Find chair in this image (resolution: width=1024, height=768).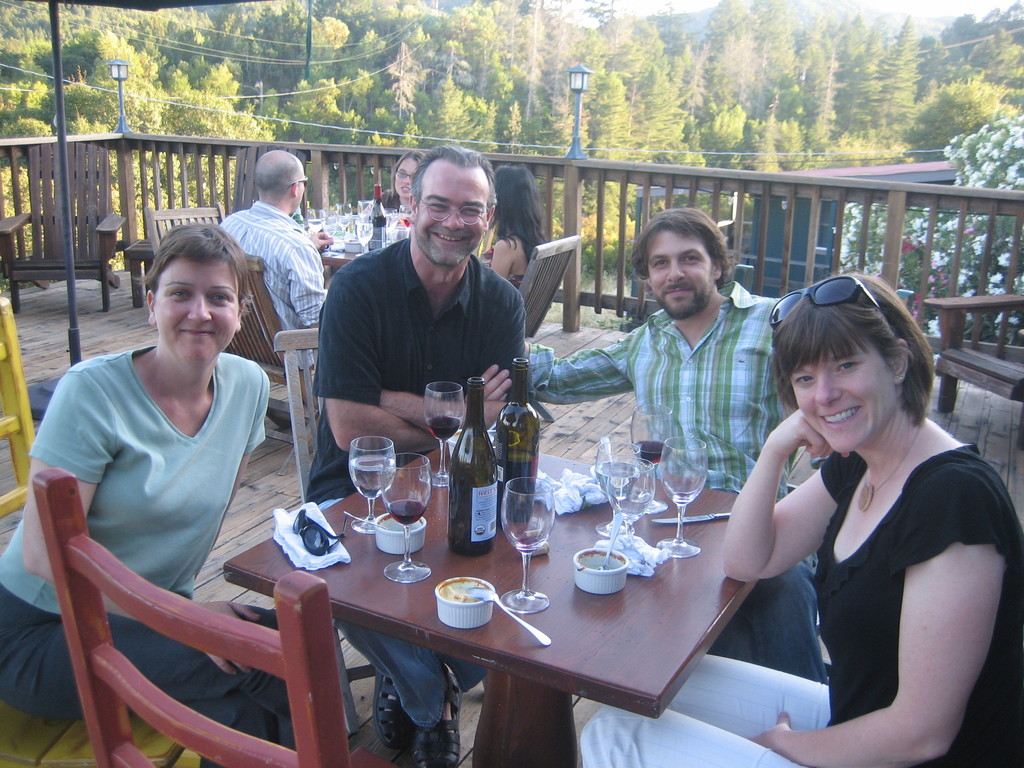
select_region(33, 475, 413, 767).
